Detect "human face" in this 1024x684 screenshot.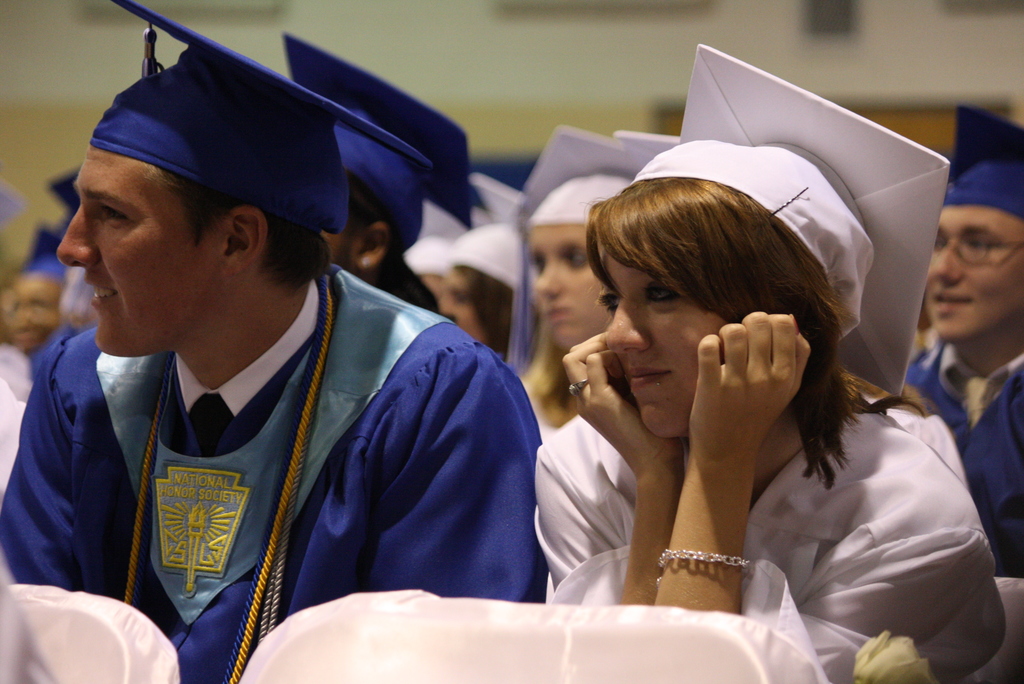
Detection: [left=10, top=279, right=64, bottom=354].
